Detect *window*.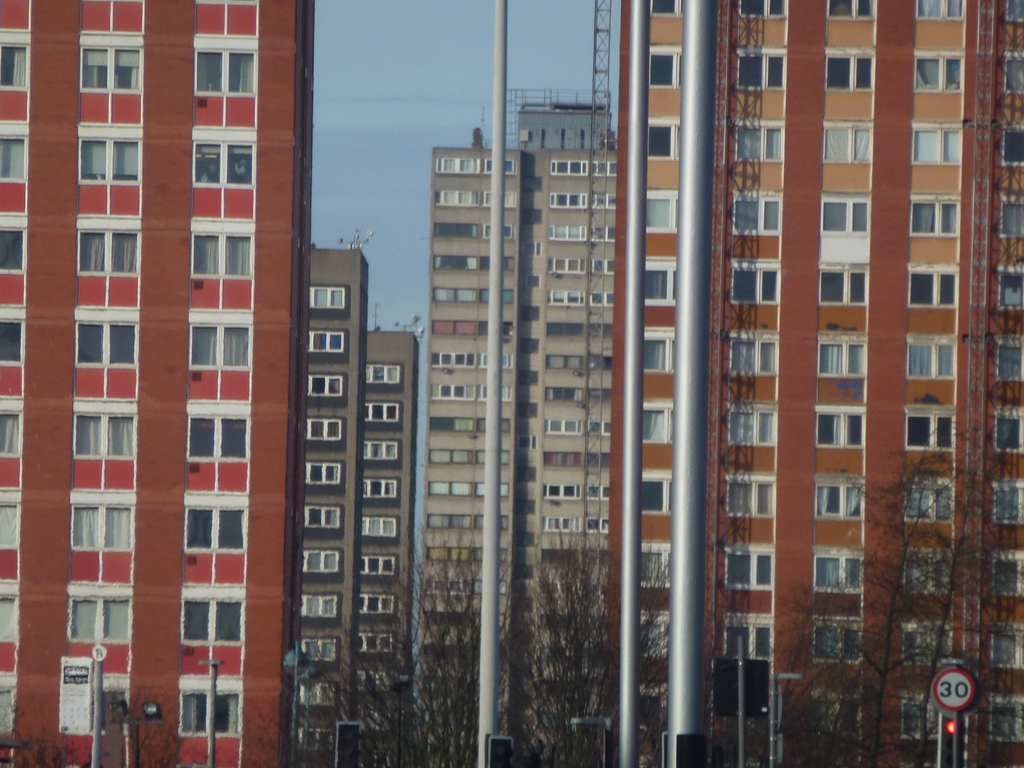
Detected at [x1=433, y1=414, x2=468, y2=431].
